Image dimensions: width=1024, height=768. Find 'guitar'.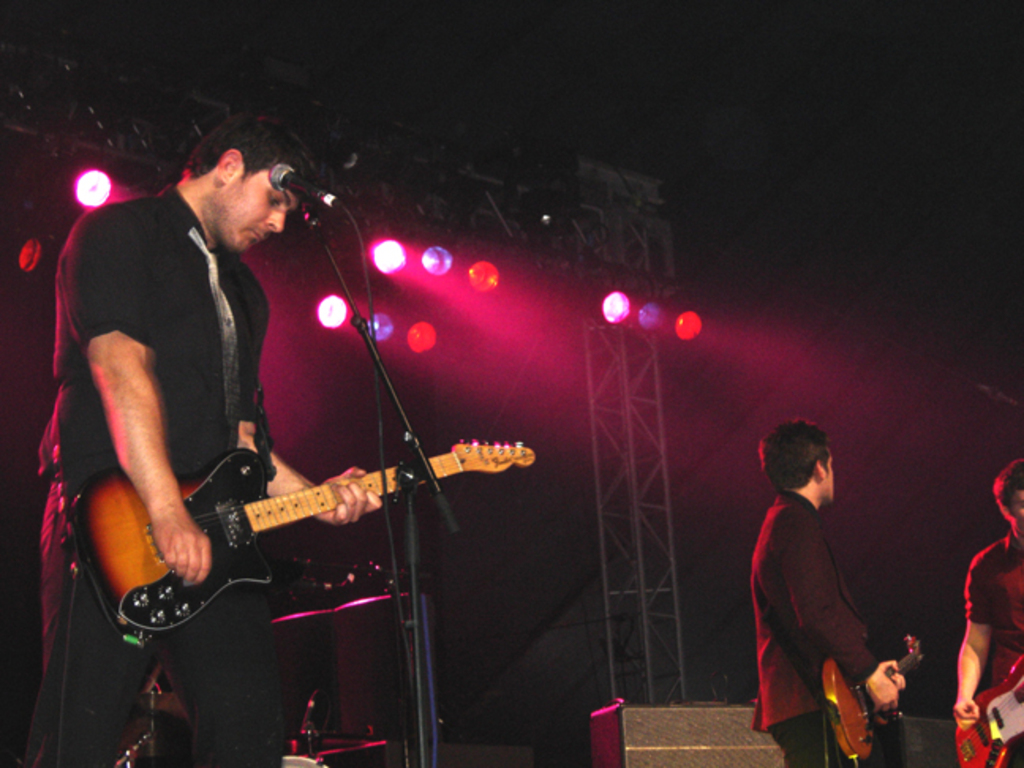
<bbox>804, 631, 926, 760</bbox>.
